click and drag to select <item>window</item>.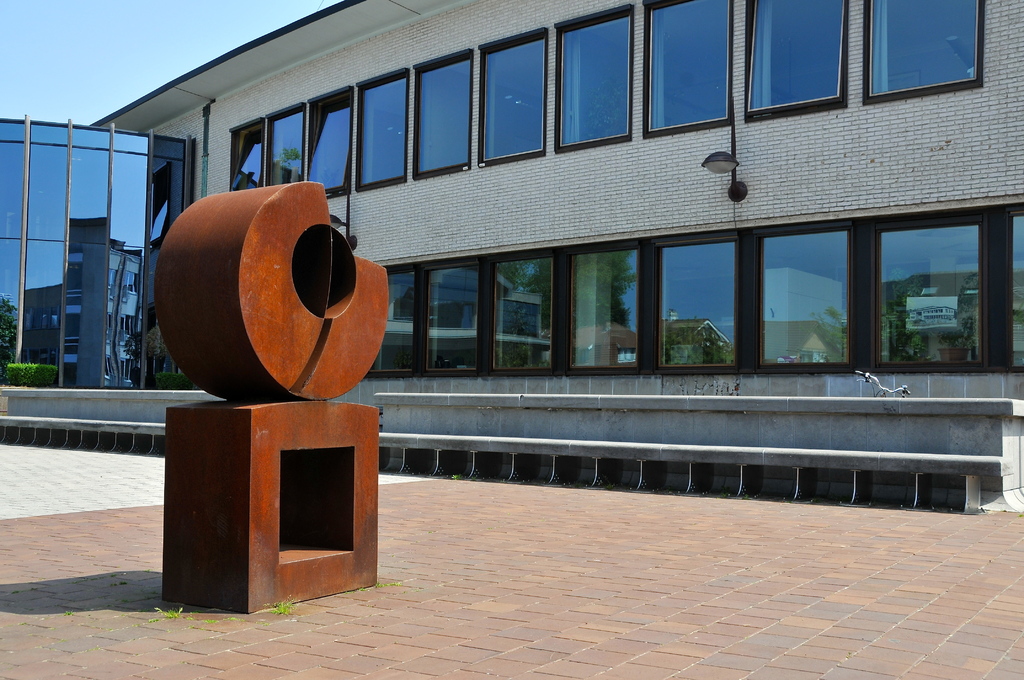
Selection: 477, 22, 545, 169.
